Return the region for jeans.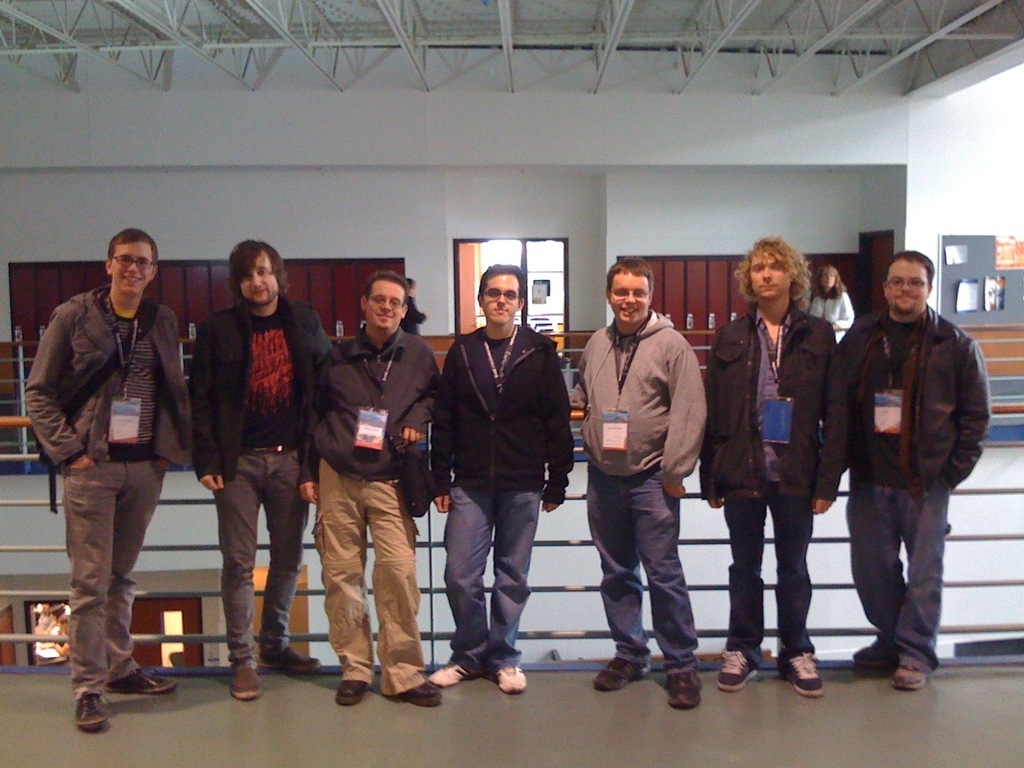
rect(586, 465, 703, 669).
